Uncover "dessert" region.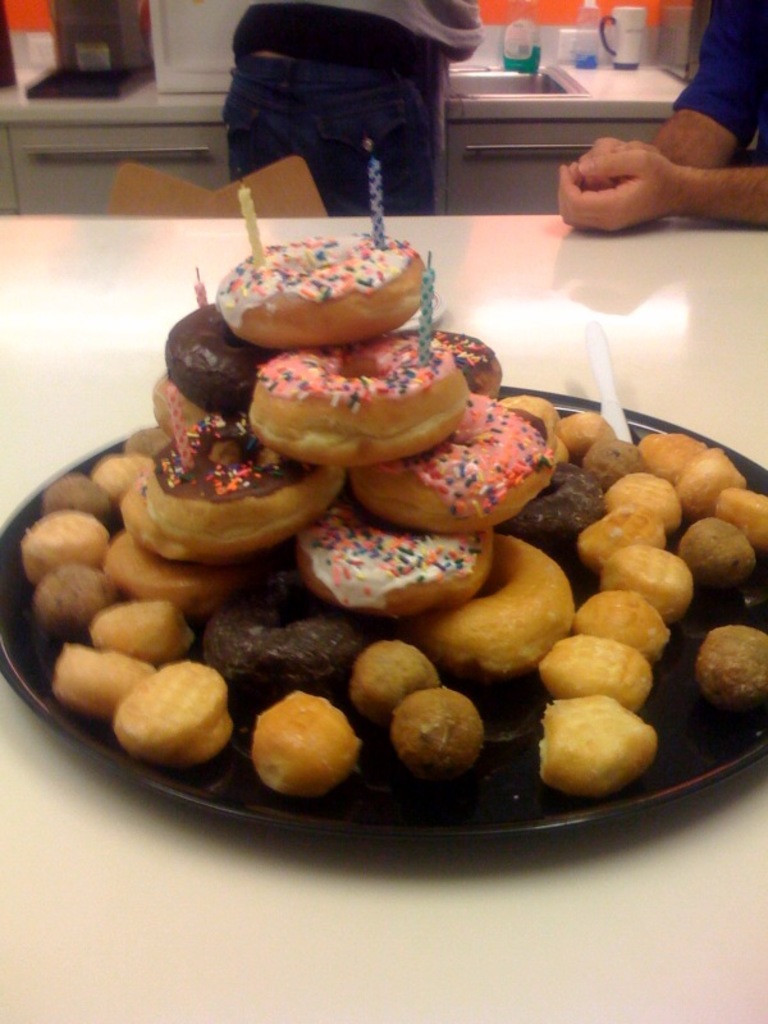
Uncovered: bbox(196, 230, 458, 347).
